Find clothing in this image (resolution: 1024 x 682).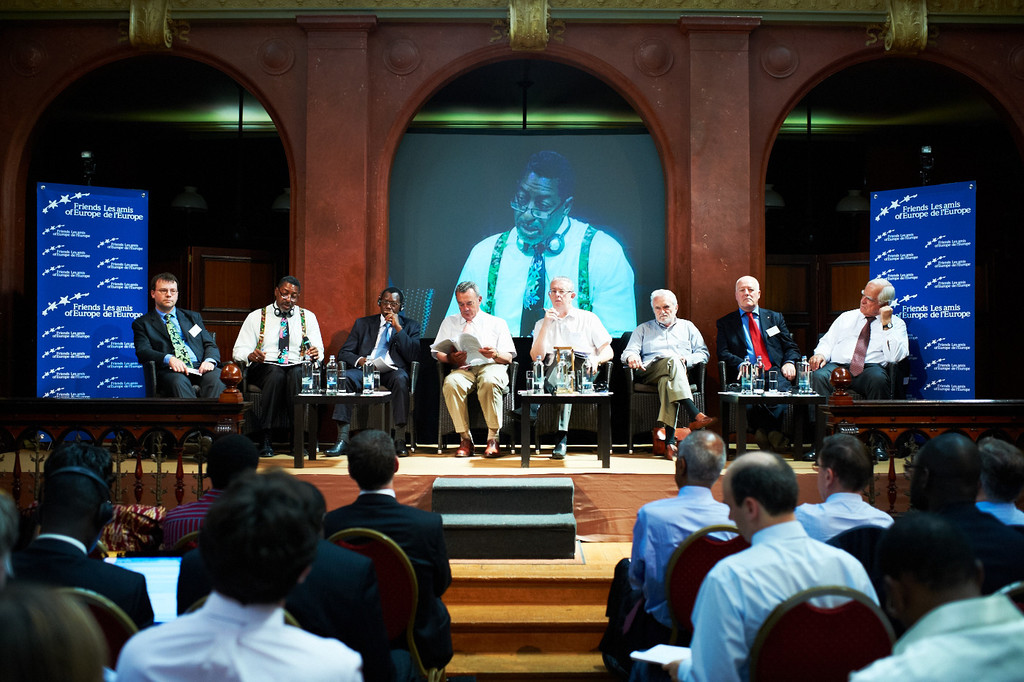
337/307/419/464.
